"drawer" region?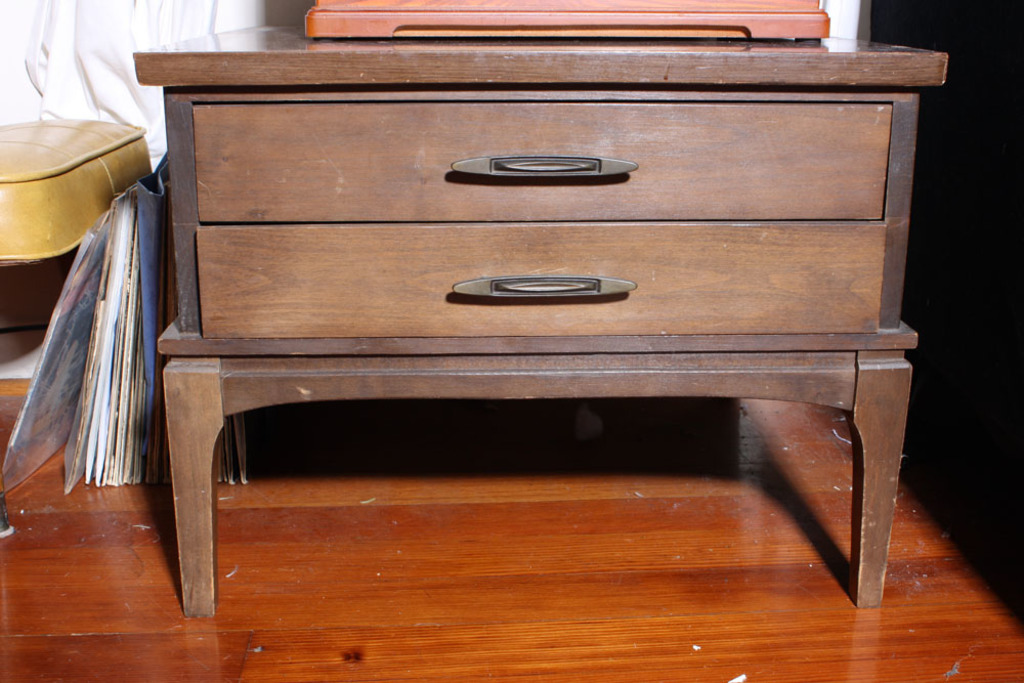
bbox=[195, 101, 887, 222]
